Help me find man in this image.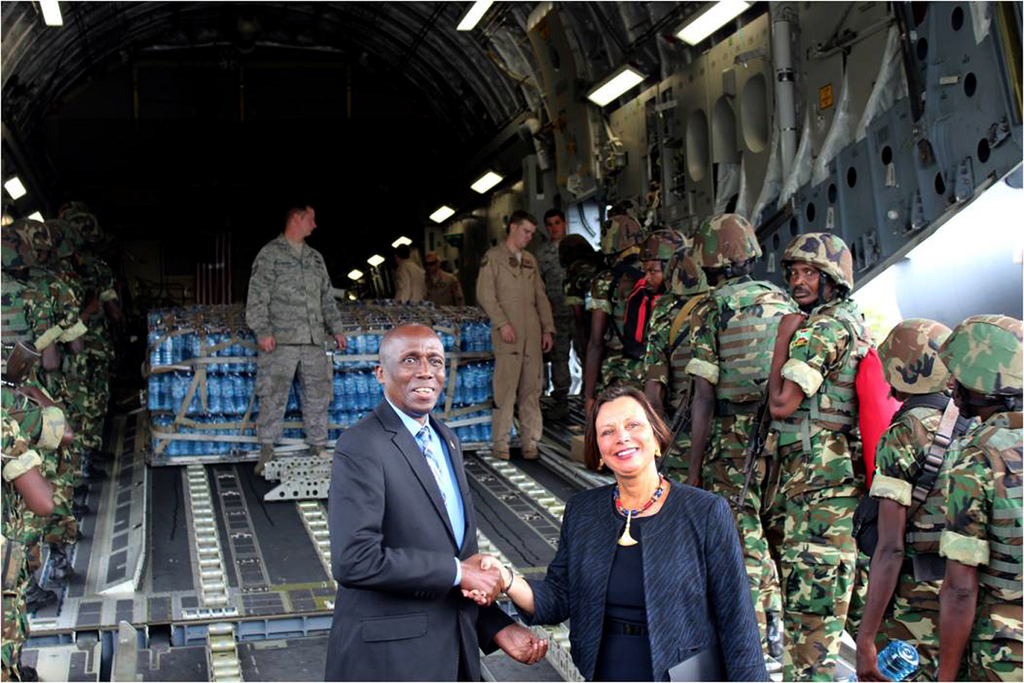
Found it: (left=397, top=246, right=426, bottom=298).
